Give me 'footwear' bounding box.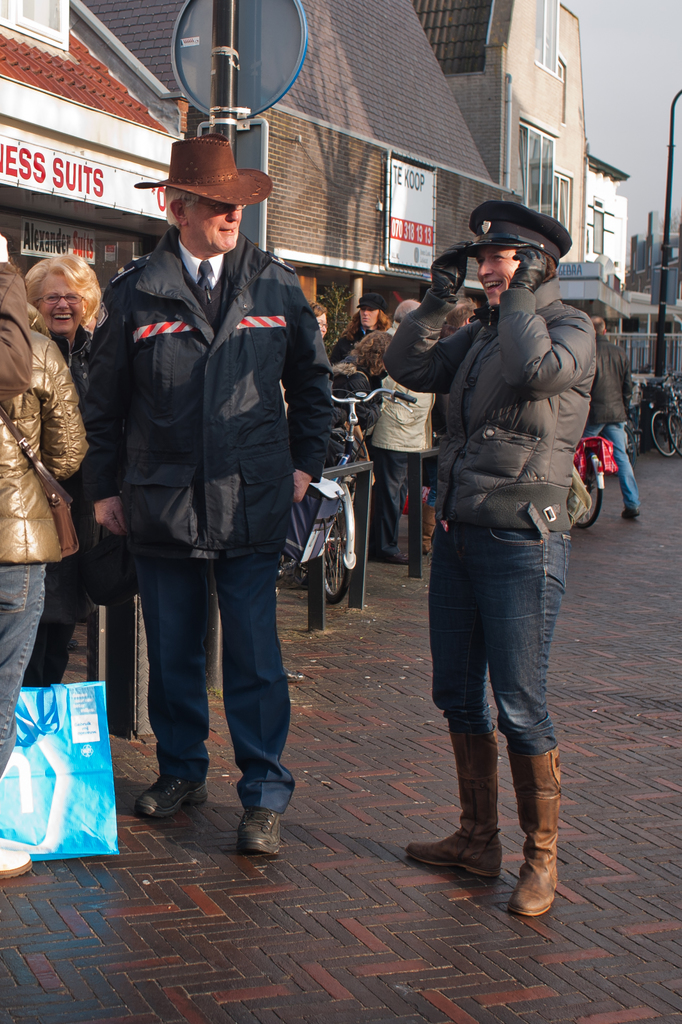
bbox=(506, 736, 556, 925).
